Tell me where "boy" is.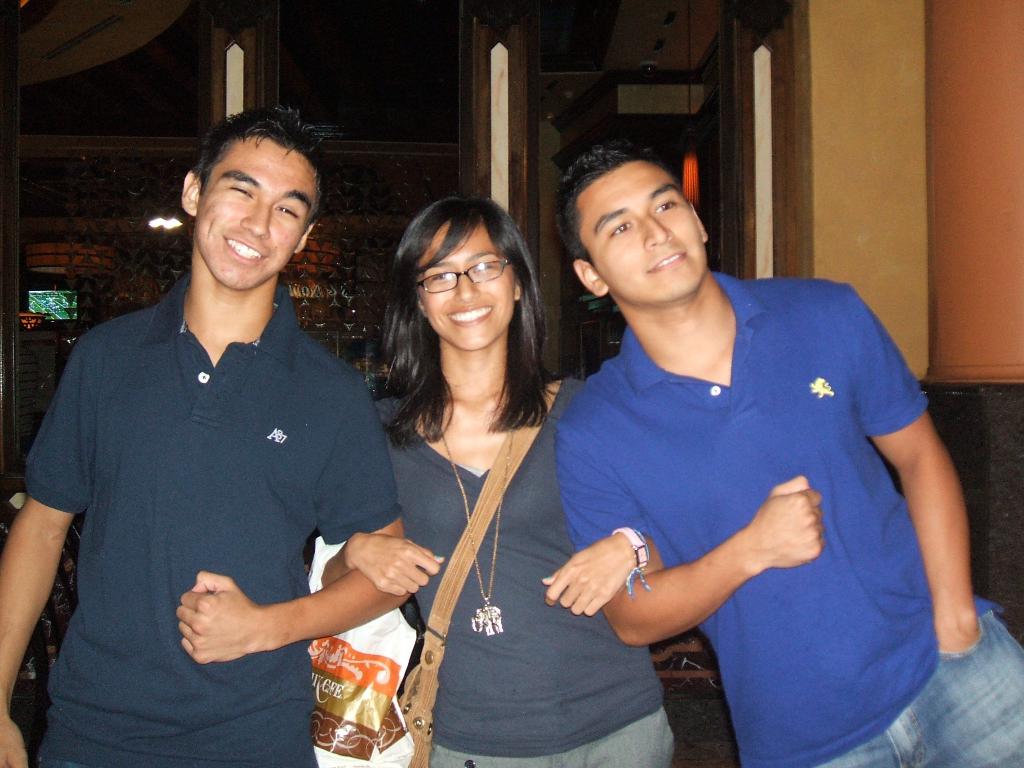
"boy" is at [left=564, top=140, right=1023, bottom=767].
